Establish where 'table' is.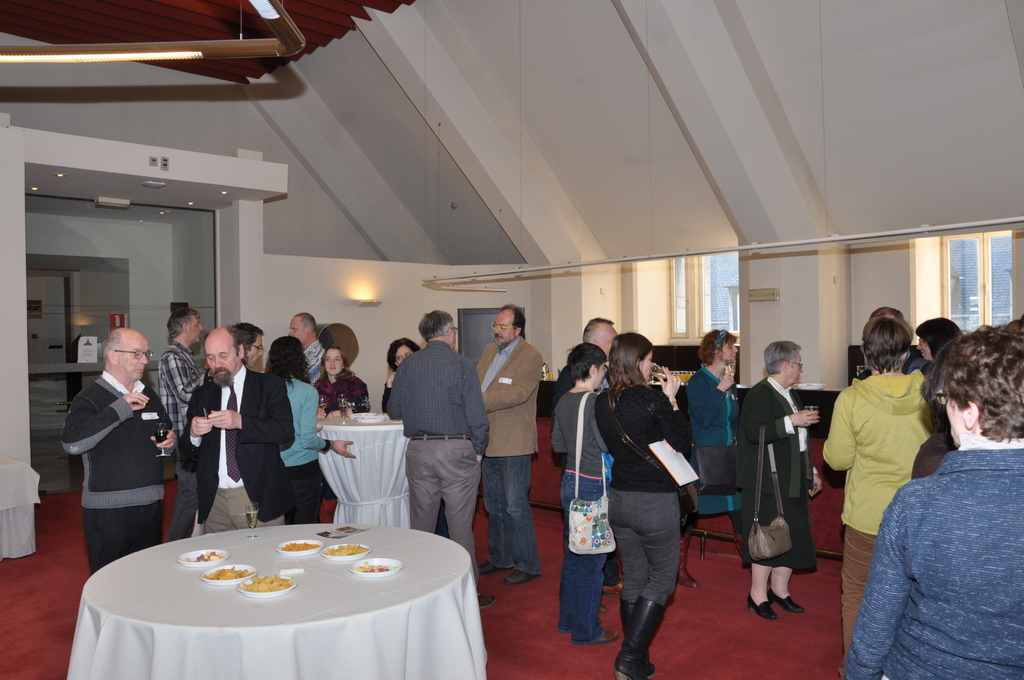
Established at {"x1": 70, "y1": 517, "x2": 502, "y2": 679}.
